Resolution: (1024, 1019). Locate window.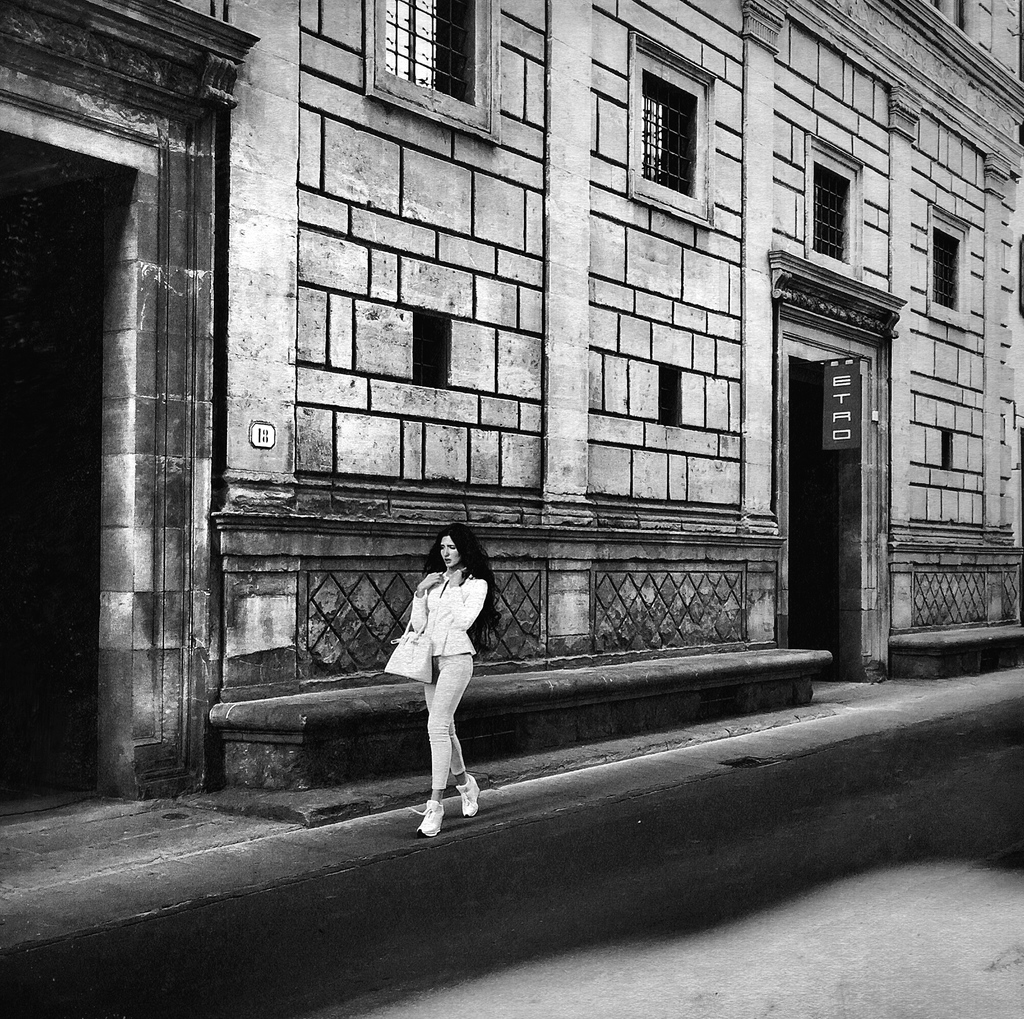
crop(938, 232, 957, 311).
